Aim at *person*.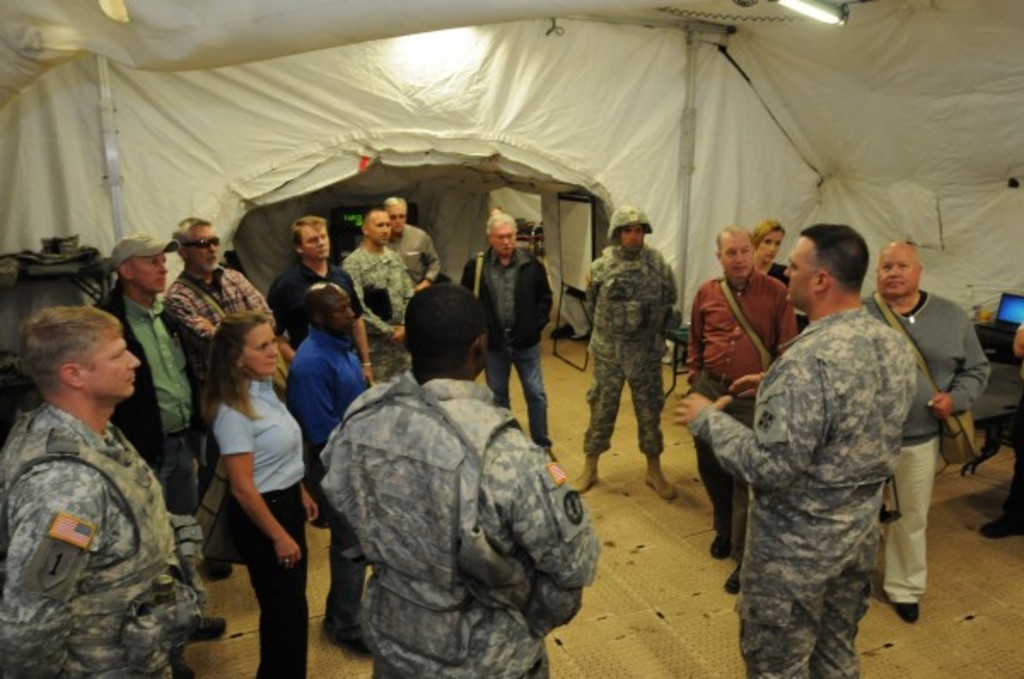
Aimed at (left=0, top=304, right=205, bottom=677).
